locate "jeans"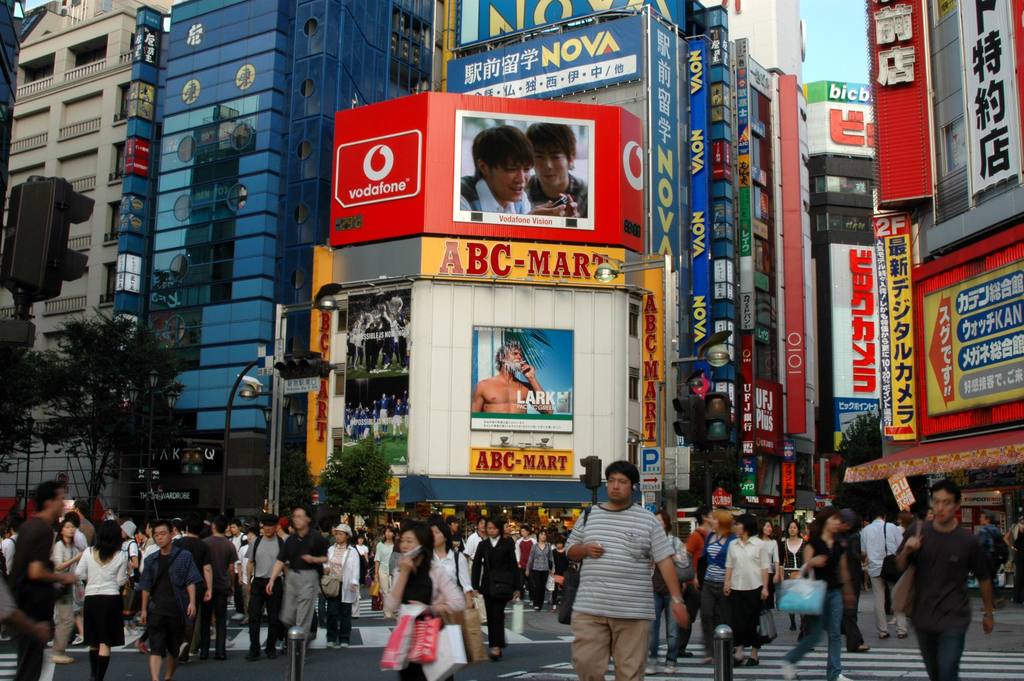
x1=142, y1=608, x2=186, y2=654
